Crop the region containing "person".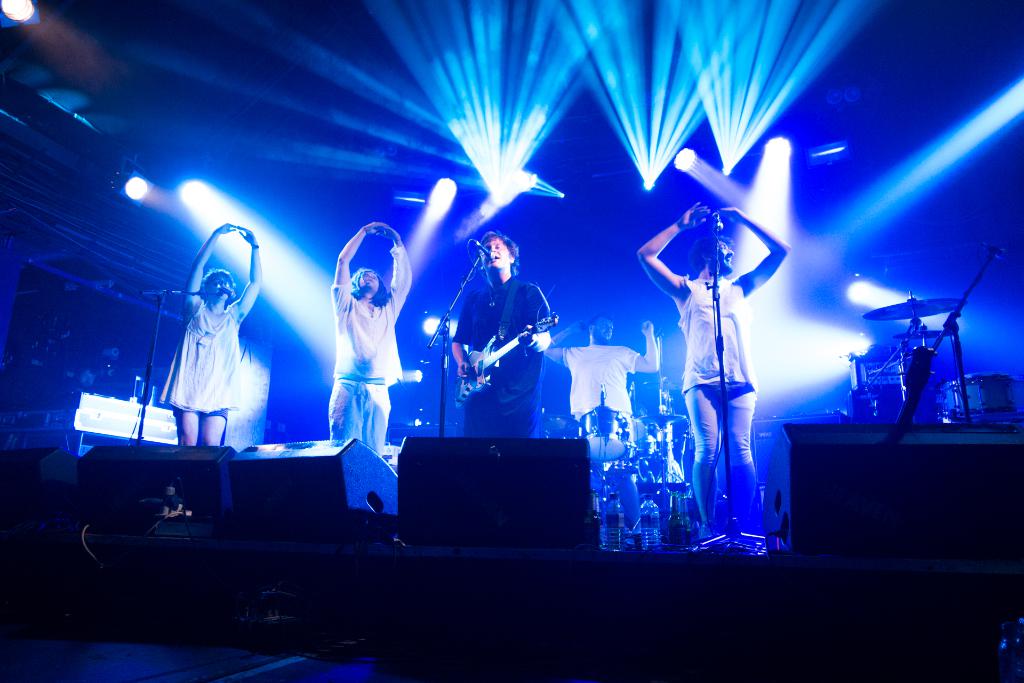
Crop region: (329, 220, 413, 460).
